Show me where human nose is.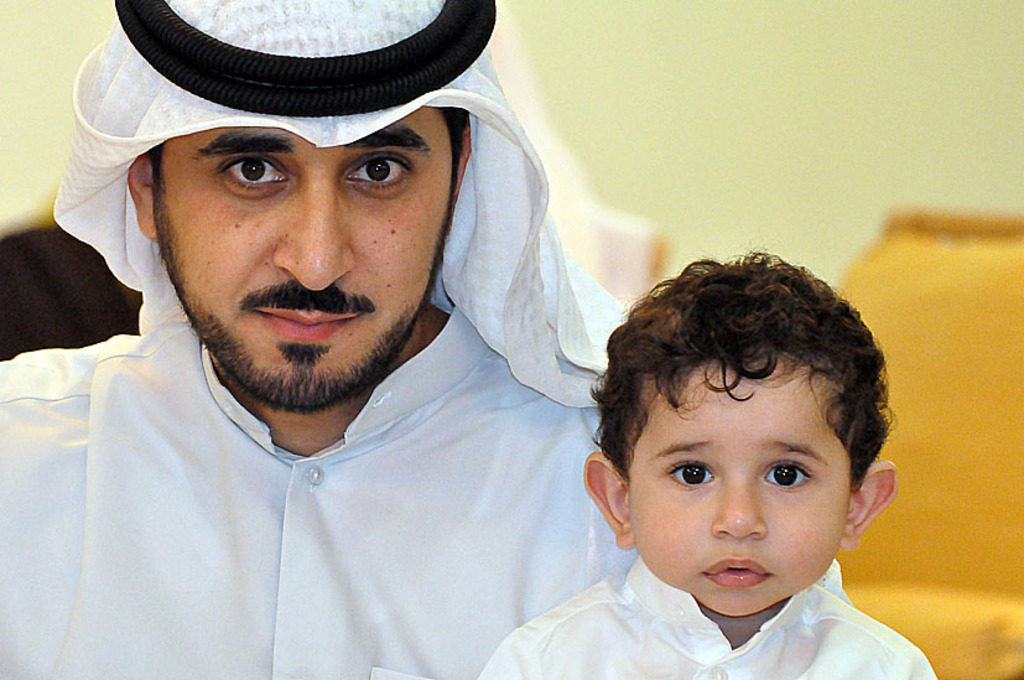
human nose is at left=272, top=182, right=355, bottom=286.
